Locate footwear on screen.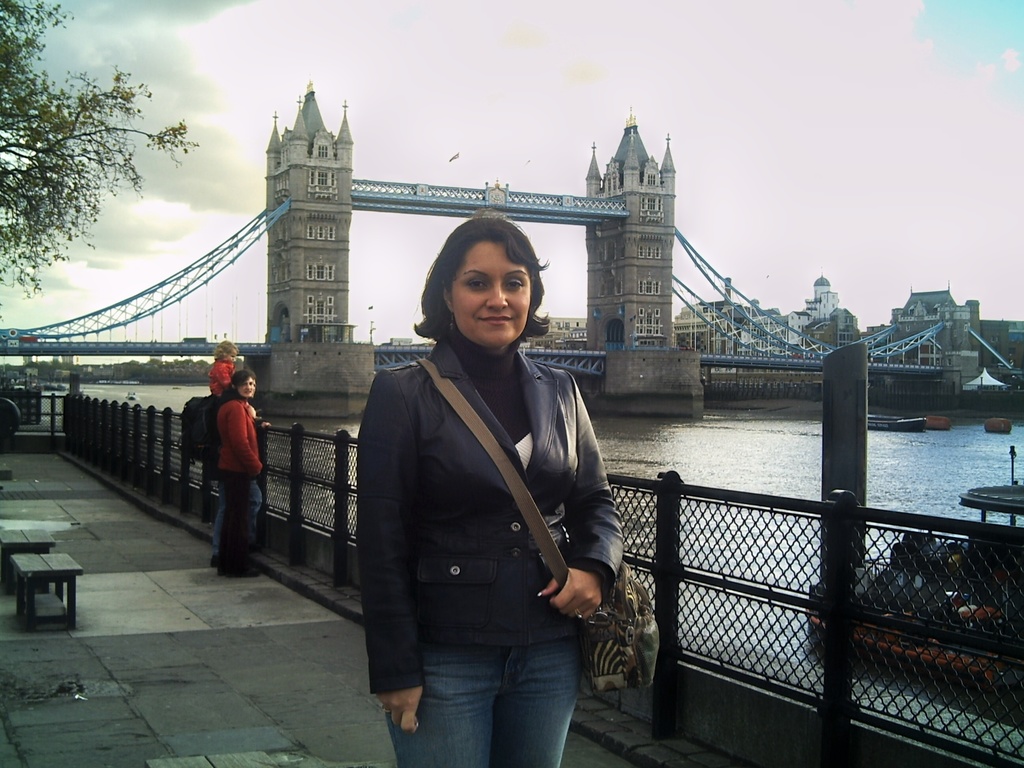
On screen at 233/570/262/579.
